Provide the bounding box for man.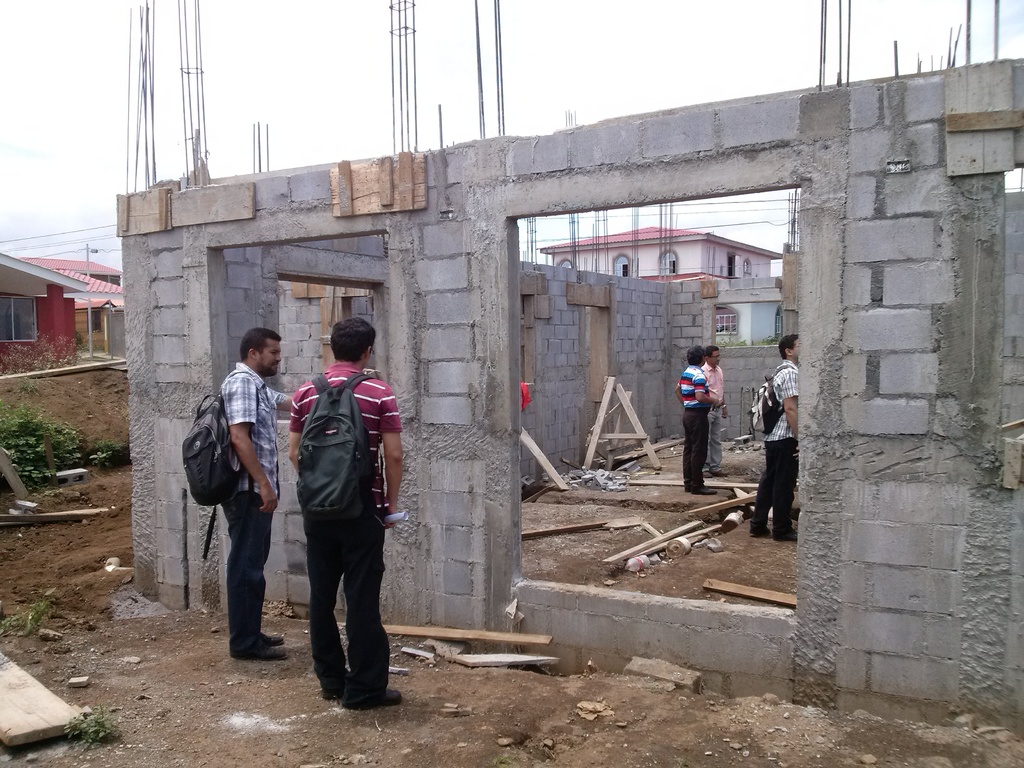
747,332,804,546.
